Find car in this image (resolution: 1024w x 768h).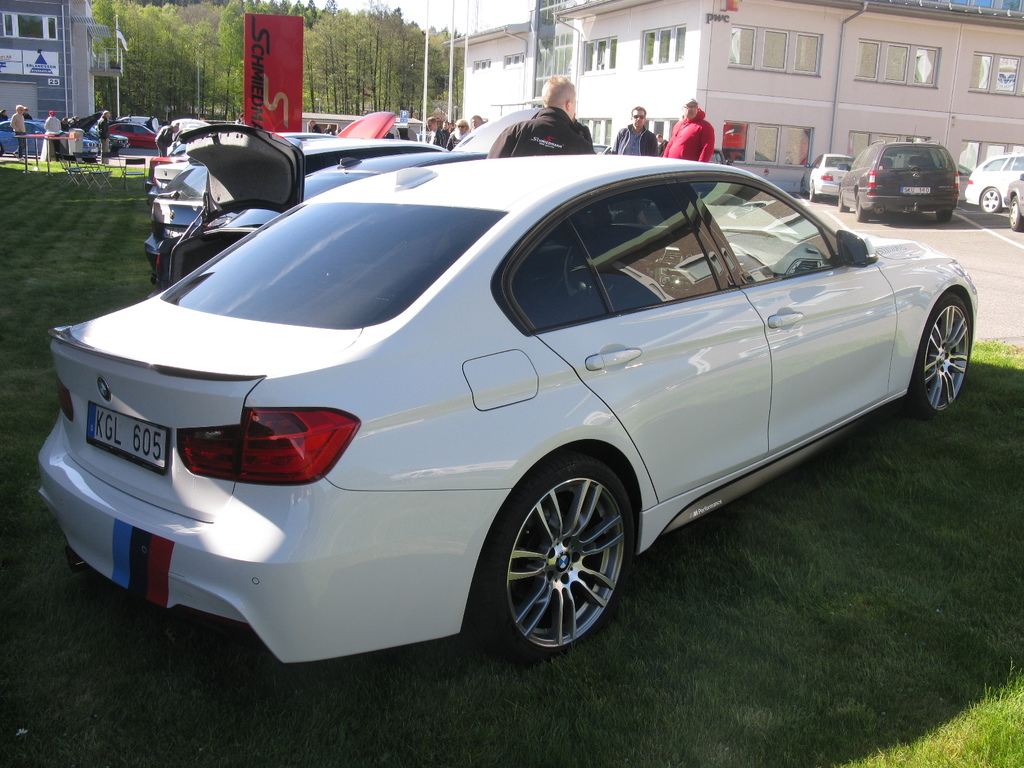
pyautogui.locateOnScreen(31, 129, 982, 671).
